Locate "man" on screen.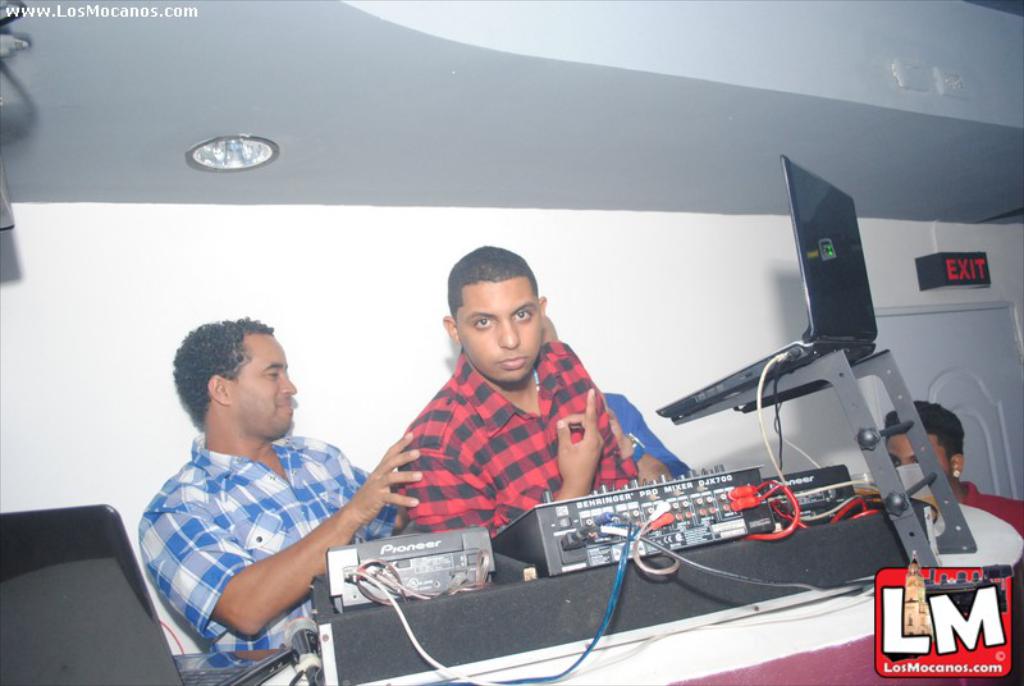
On screen at bbox=(129, 296, 402, 666).
